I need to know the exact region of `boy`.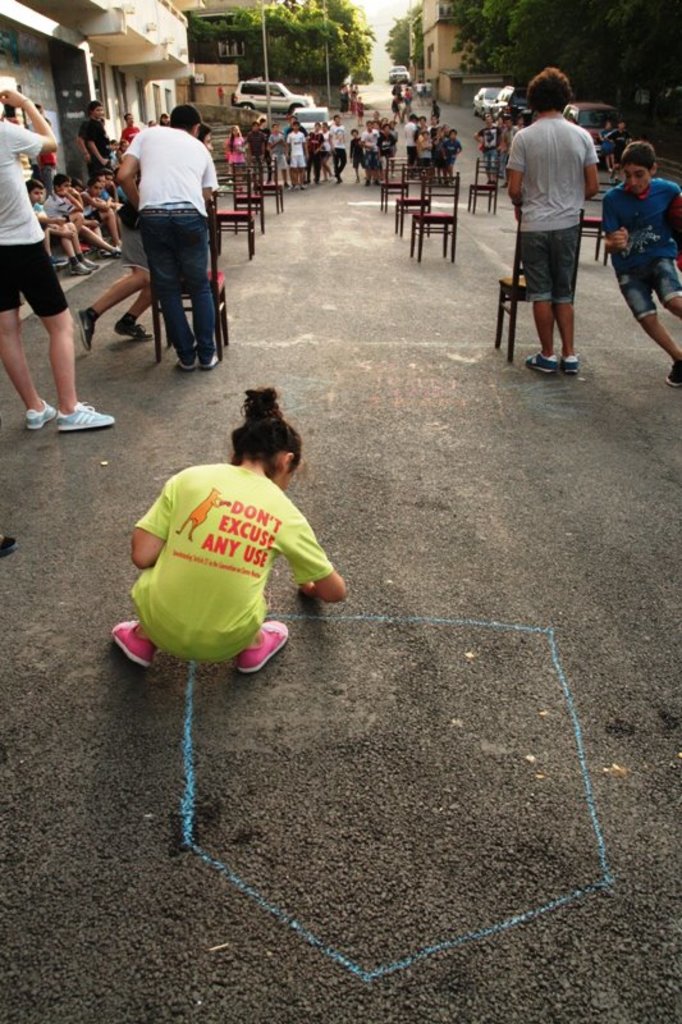
Region: {"x1": 24, "y1": 179, "x2": 93, "y2": 273}.
